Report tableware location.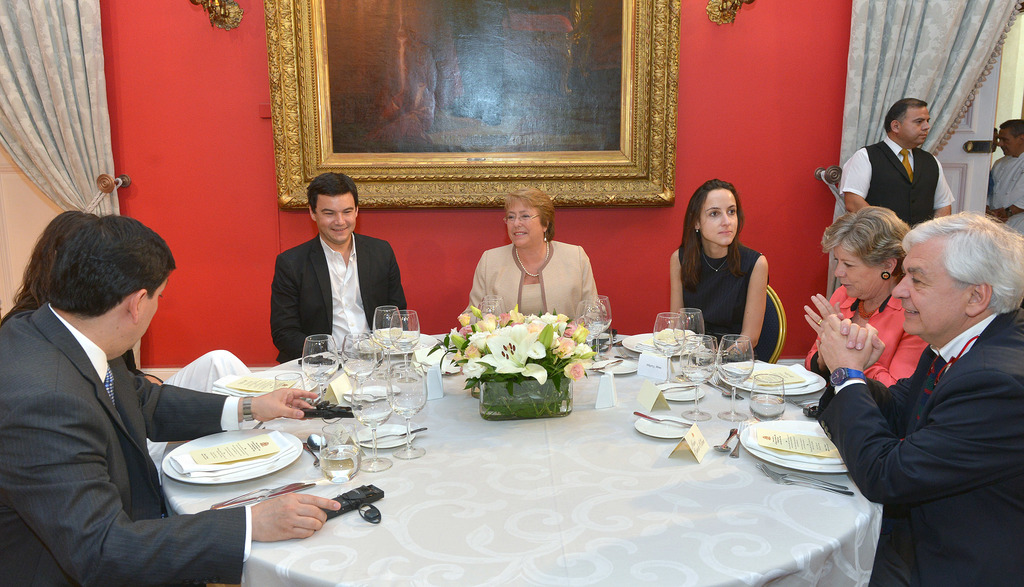
Report: [477, 293, 506, 326].
